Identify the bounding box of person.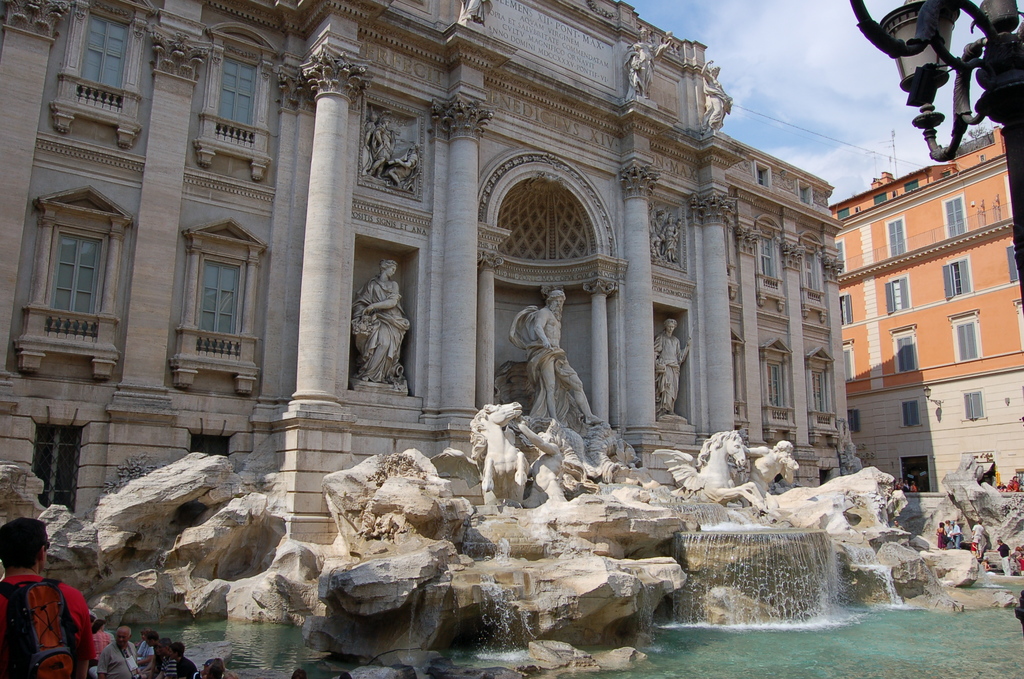
box=[134, 626, 157, 665].
